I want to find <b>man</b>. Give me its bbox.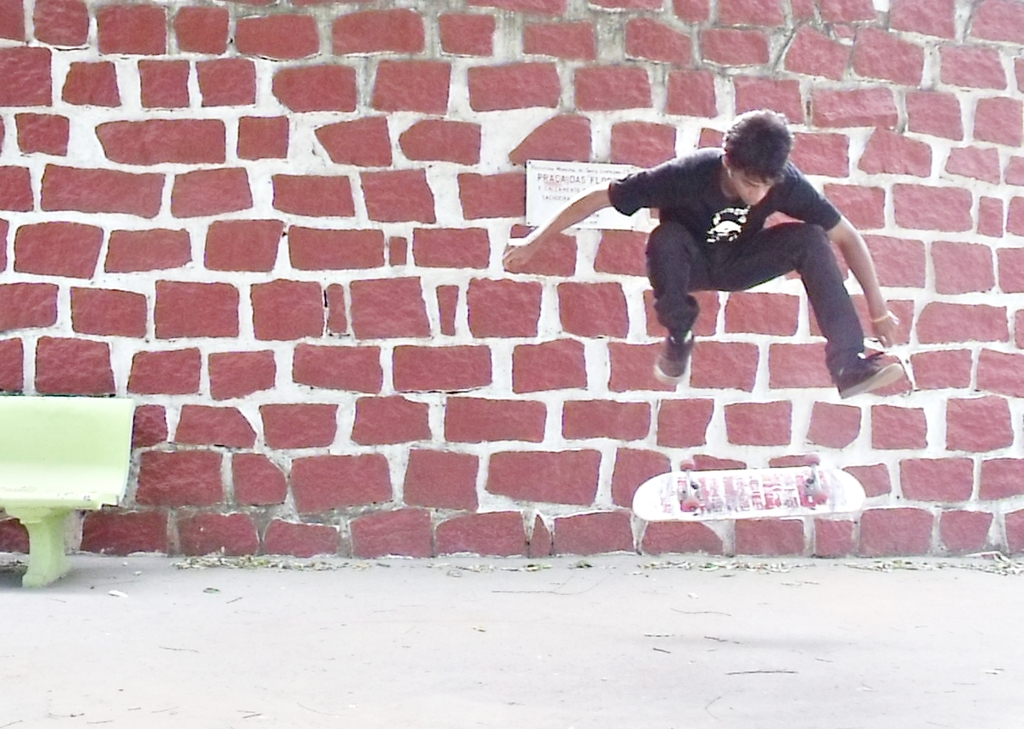
l=561, t=113, r=882, b=363.
